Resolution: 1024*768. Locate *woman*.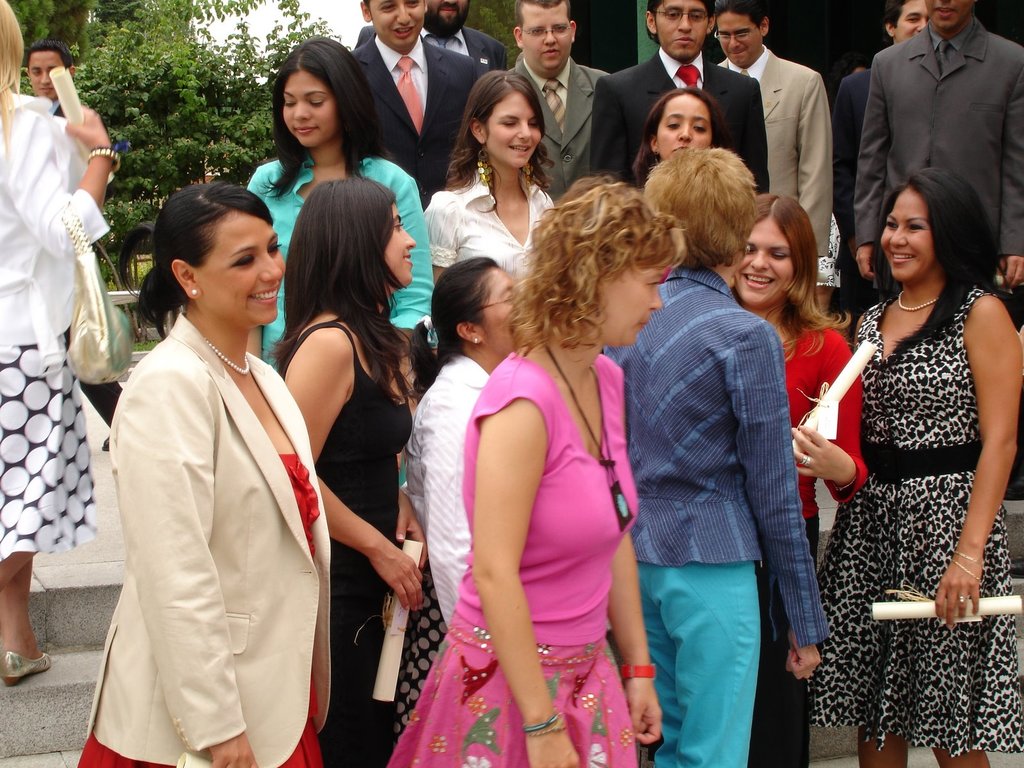
locate(595, 143, 821, 767).
